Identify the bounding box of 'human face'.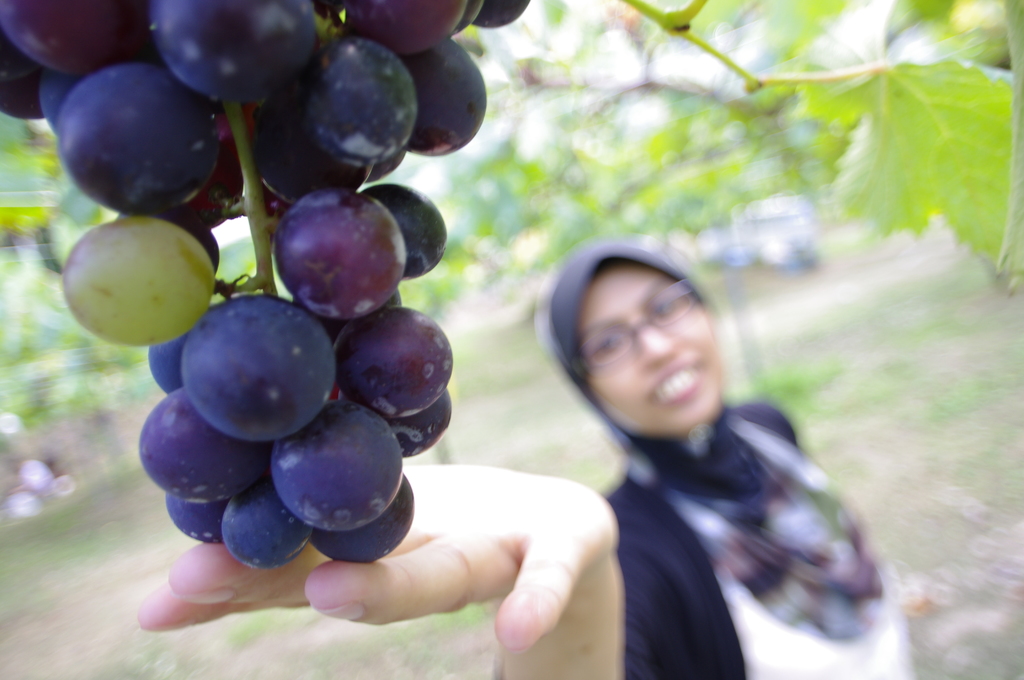
(575, 267, 721, 436).
